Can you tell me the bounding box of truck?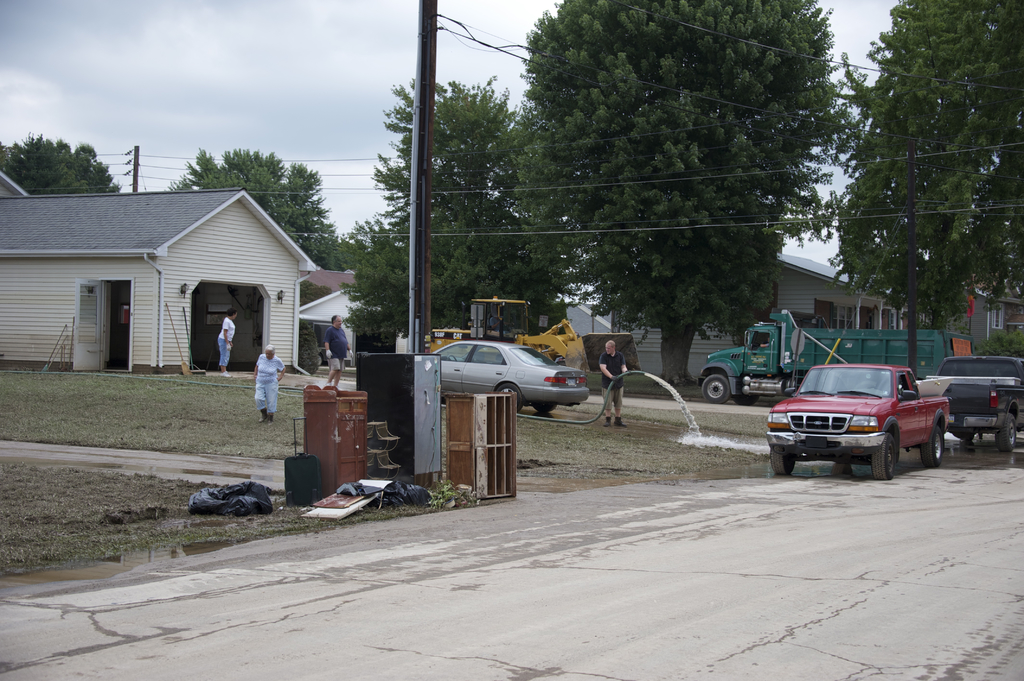
x1=776 y1=364 x2=956 y2=476.
